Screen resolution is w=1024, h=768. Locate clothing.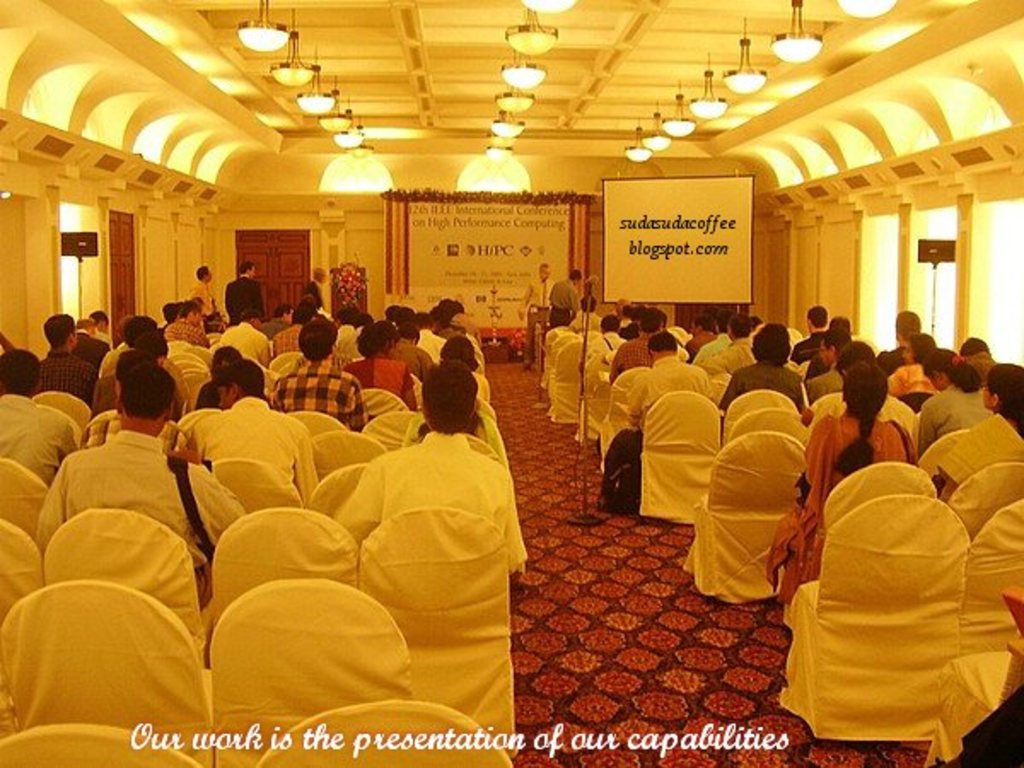
rect(270, 355, 369, 444).
